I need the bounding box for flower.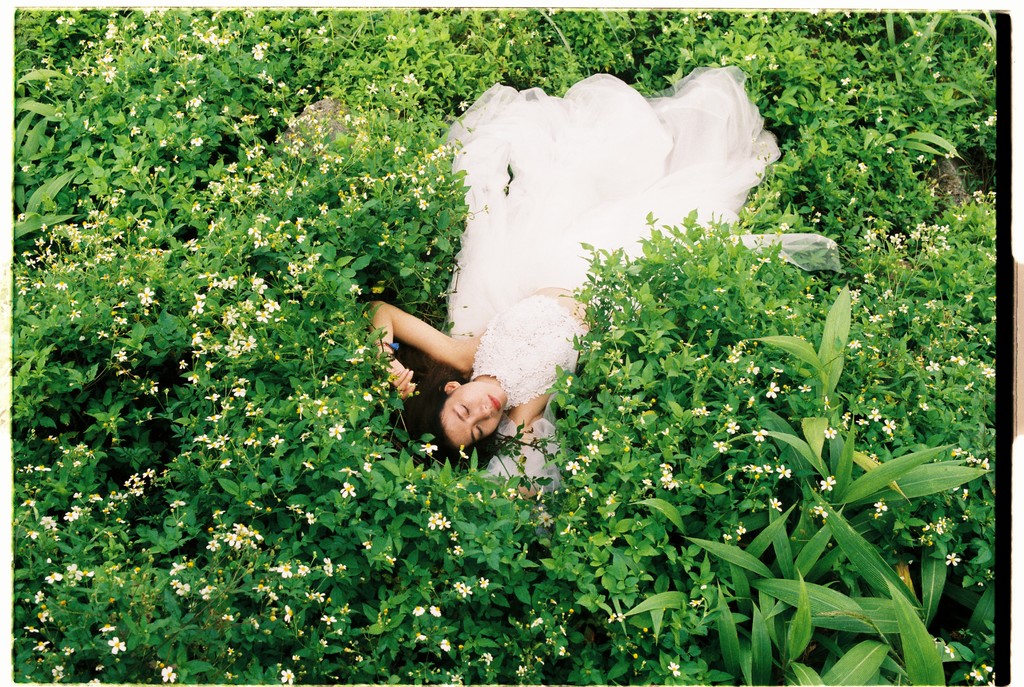
Here it is: (x1=188, y1=302, x2=206, y2=313).
